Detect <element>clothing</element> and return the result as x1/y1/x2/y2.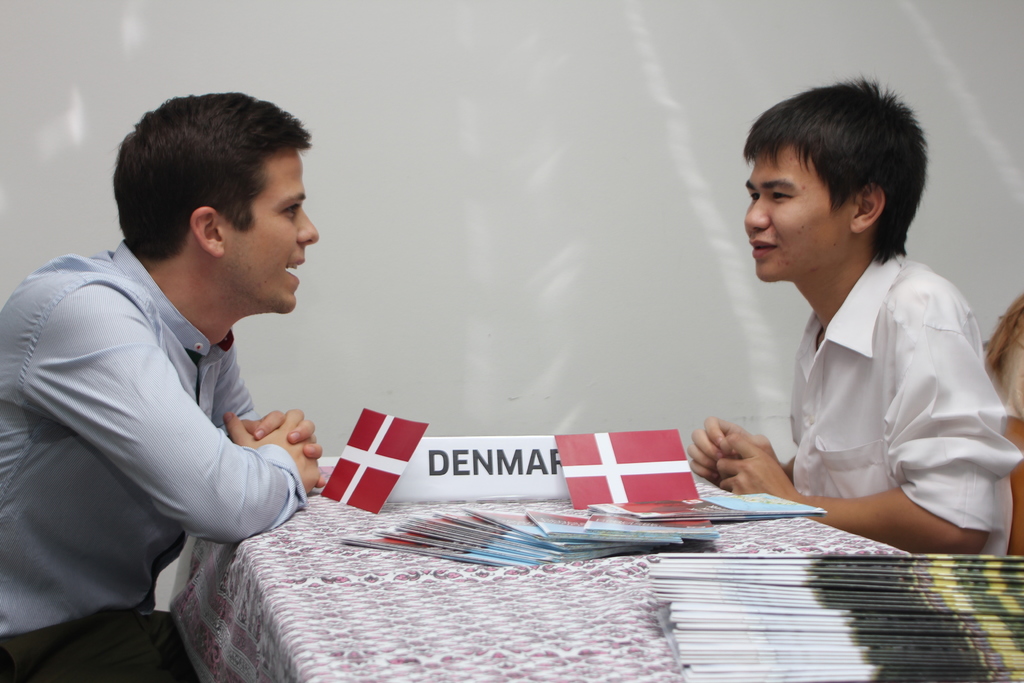
0/236/308/638.
